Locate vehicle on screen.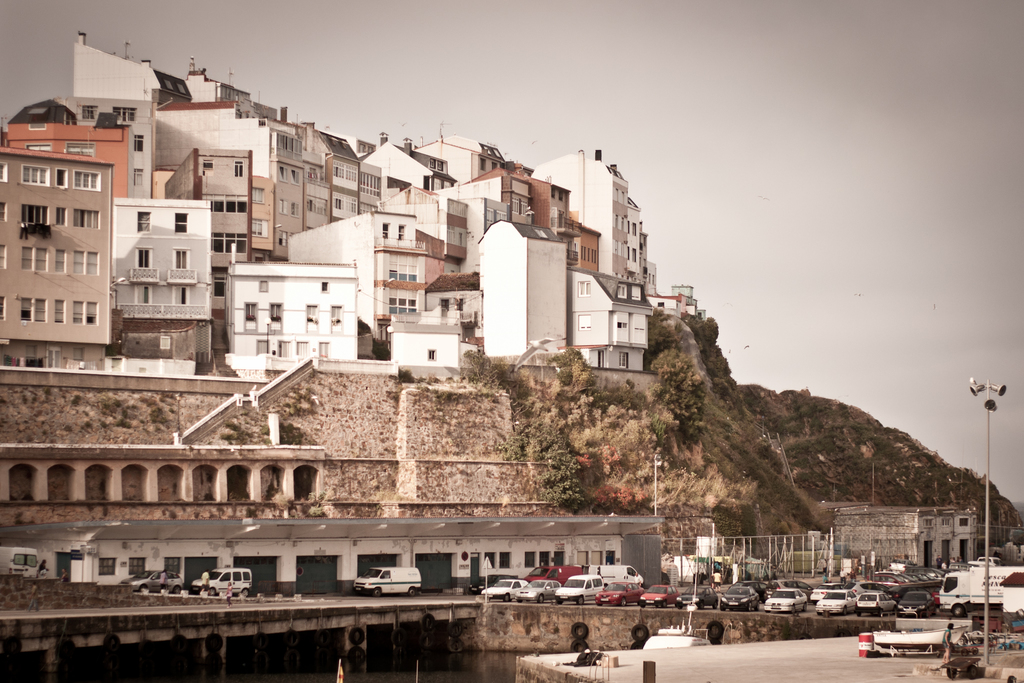
On screen at [x1=115, y1=572, x2=185, y2=592].
